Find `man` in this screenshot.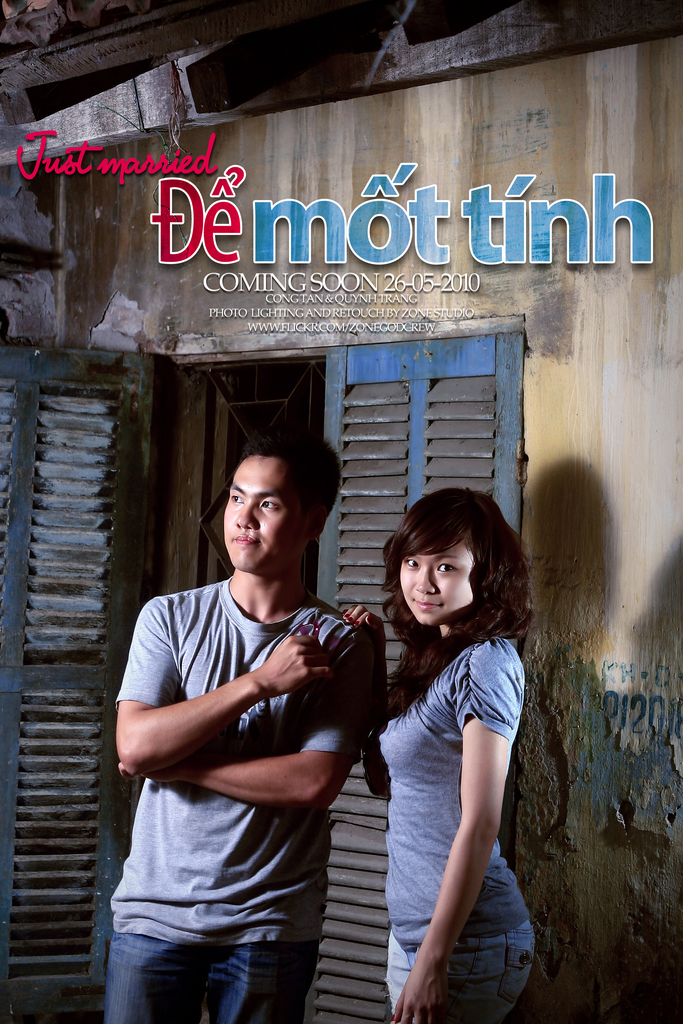
The bounding box for `man` is (left=112, top=403, right=403, bottom=1023).
